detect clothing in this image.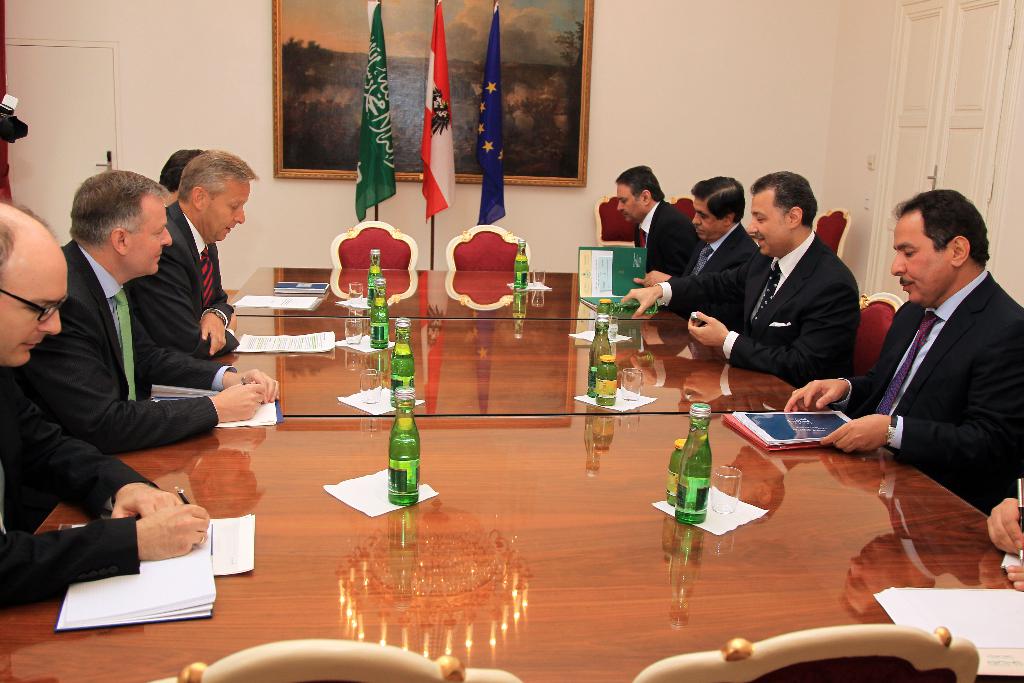
Detection: (662,222,776,320).
